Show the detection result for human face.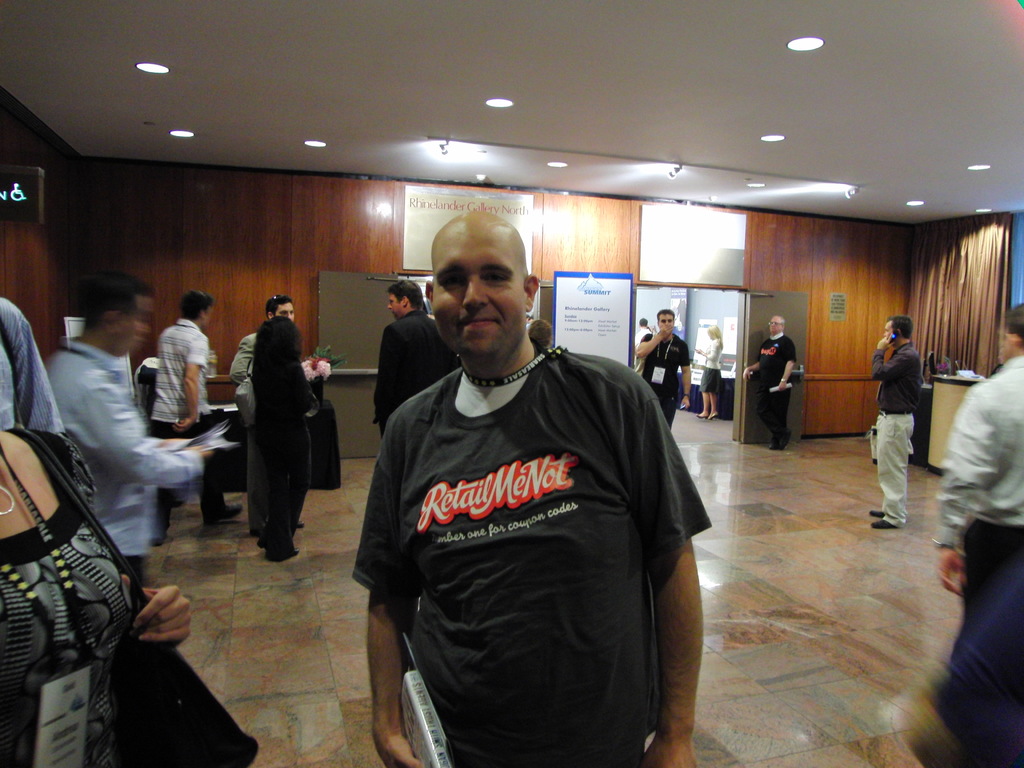
[left=771, top=316, right=780, bottom=333].
